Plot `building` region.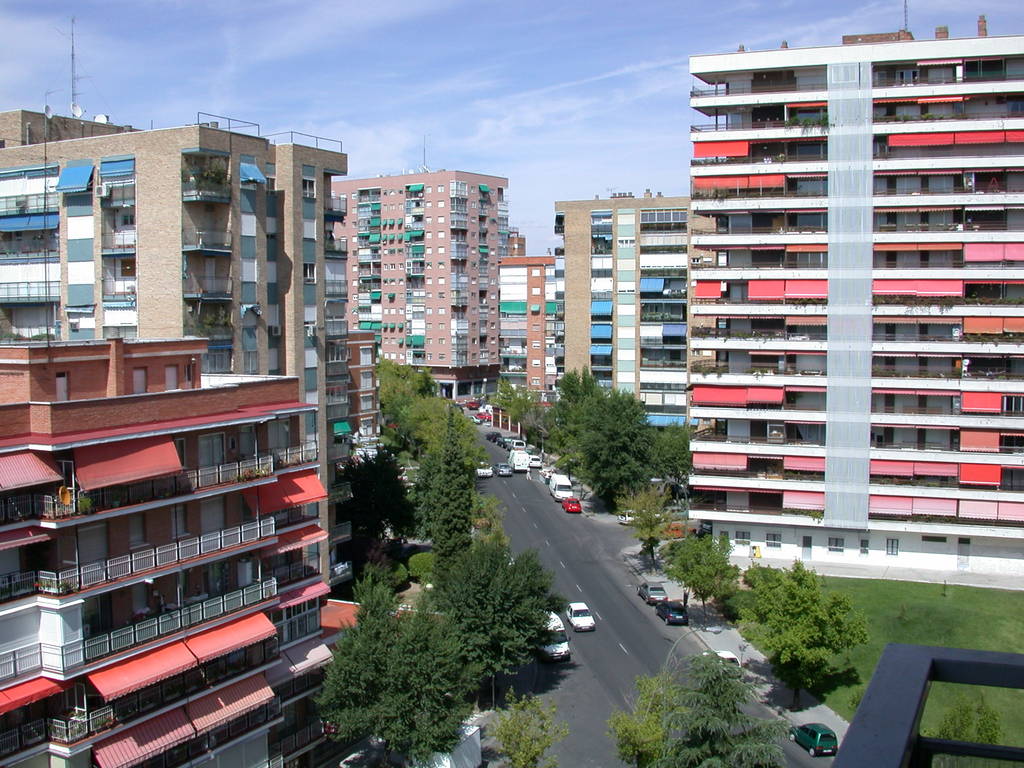
Plotted at locate(499, 233, 562, 398).
